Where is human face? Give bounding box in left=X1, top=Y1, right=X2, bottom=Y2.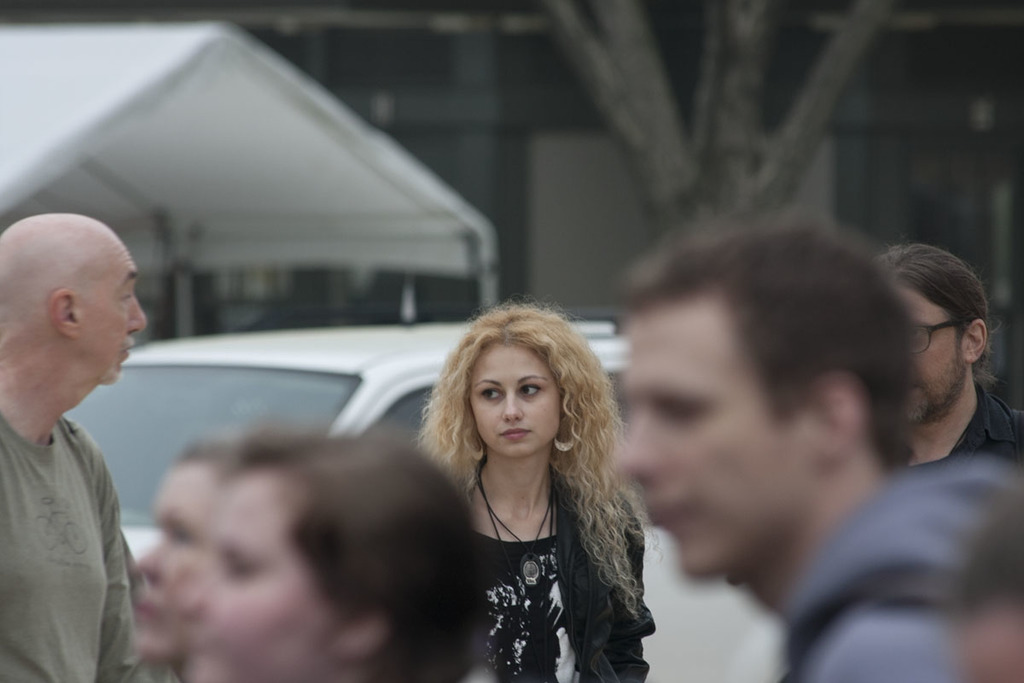
left=179, top=472, right=329, bottom=682.
